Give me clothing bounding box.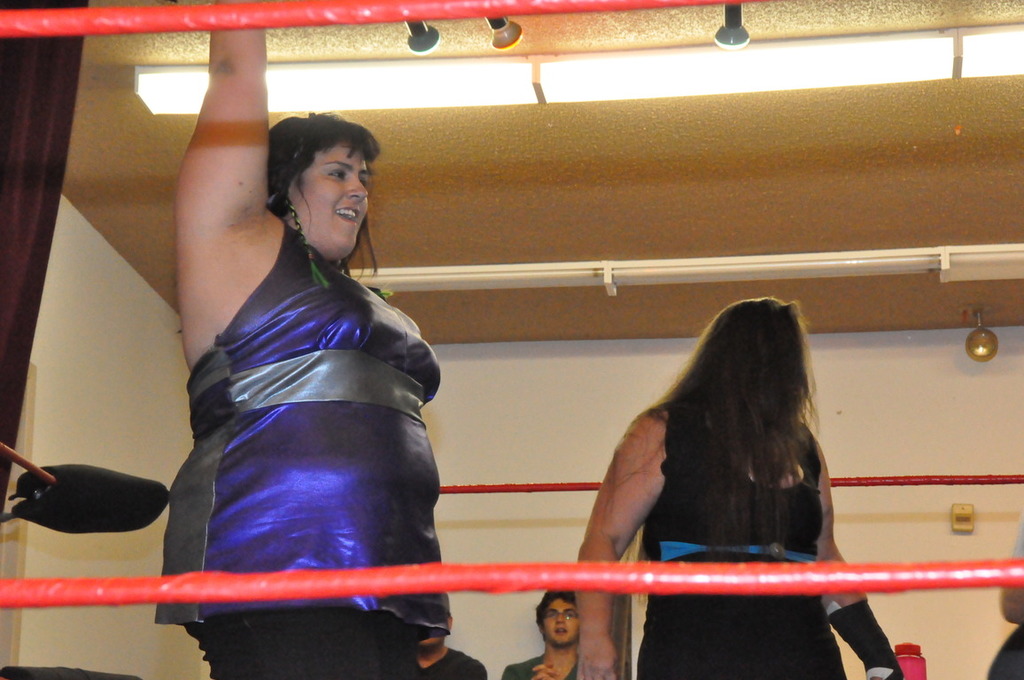
bbox=(503, 653, 579, 679).
